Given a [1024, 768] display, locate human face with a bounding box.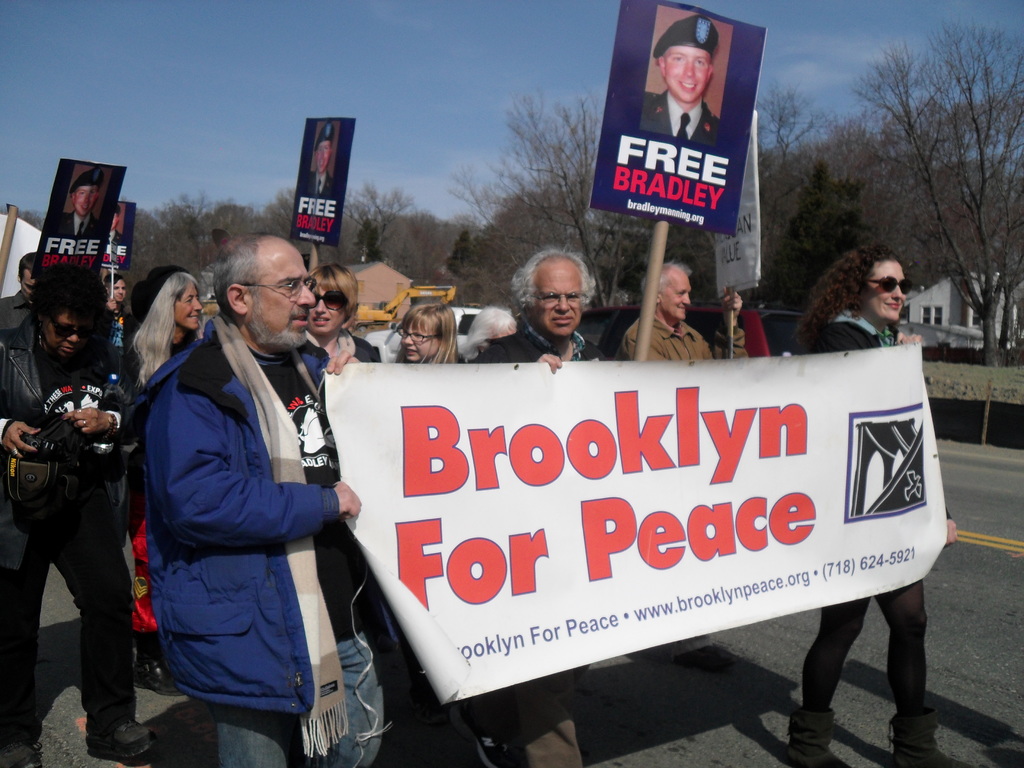
Located: bbox(177, 283, 202, 336).
